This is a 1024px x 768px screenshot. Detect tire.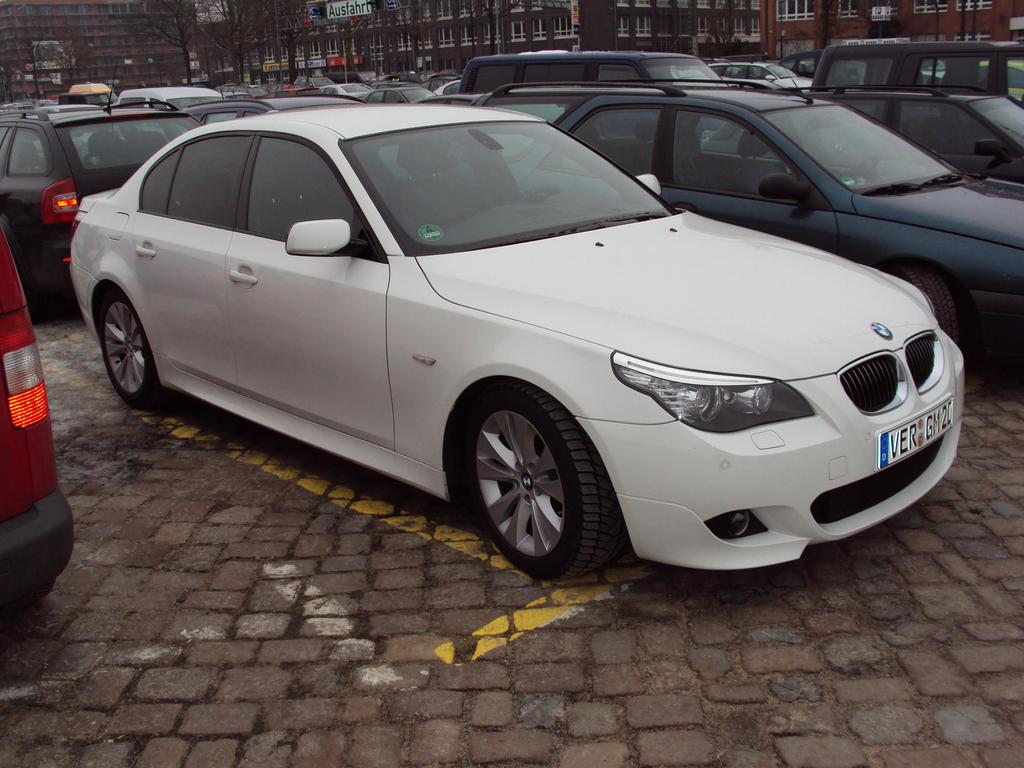
[left=99, top=288, right=157, bottom=405].
